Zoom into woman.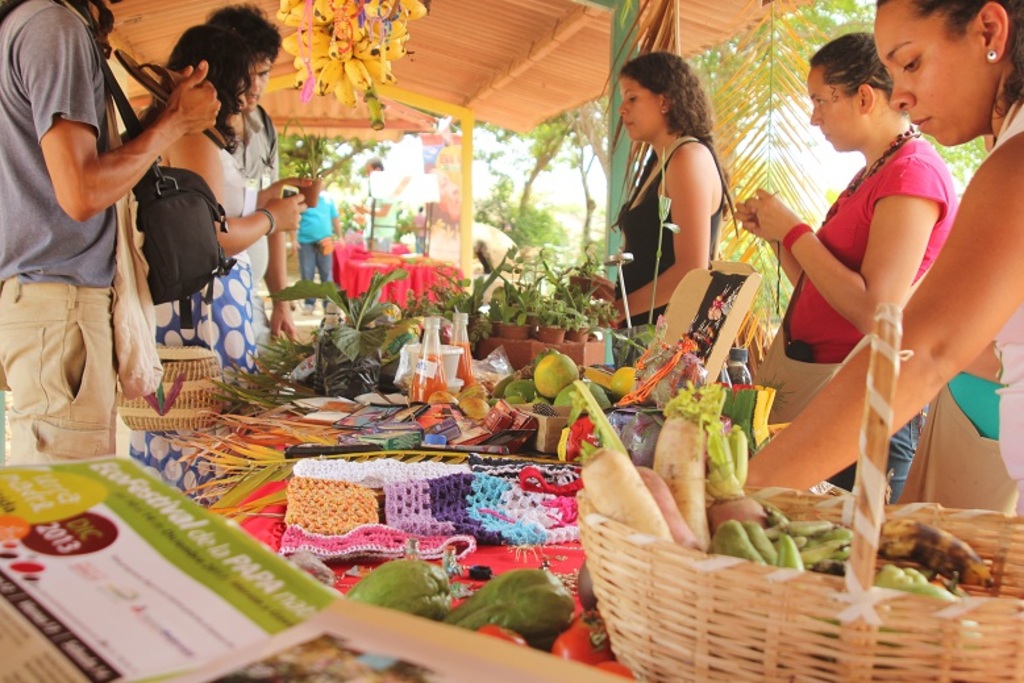
Zoom target: bbox=[598, 50, 755, 359].
